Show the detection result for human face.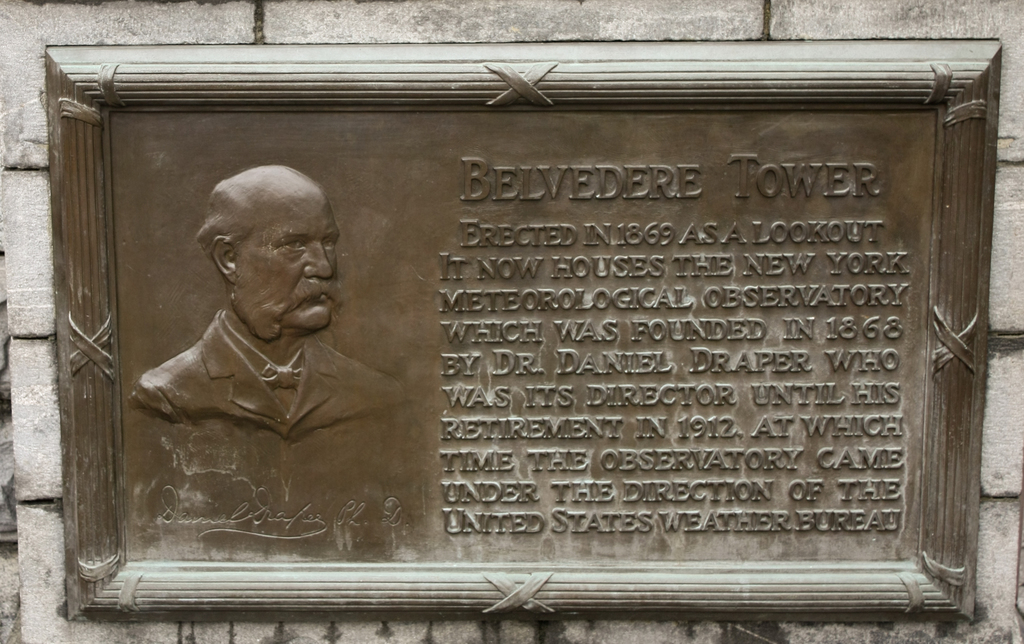
236/184/340/331.
